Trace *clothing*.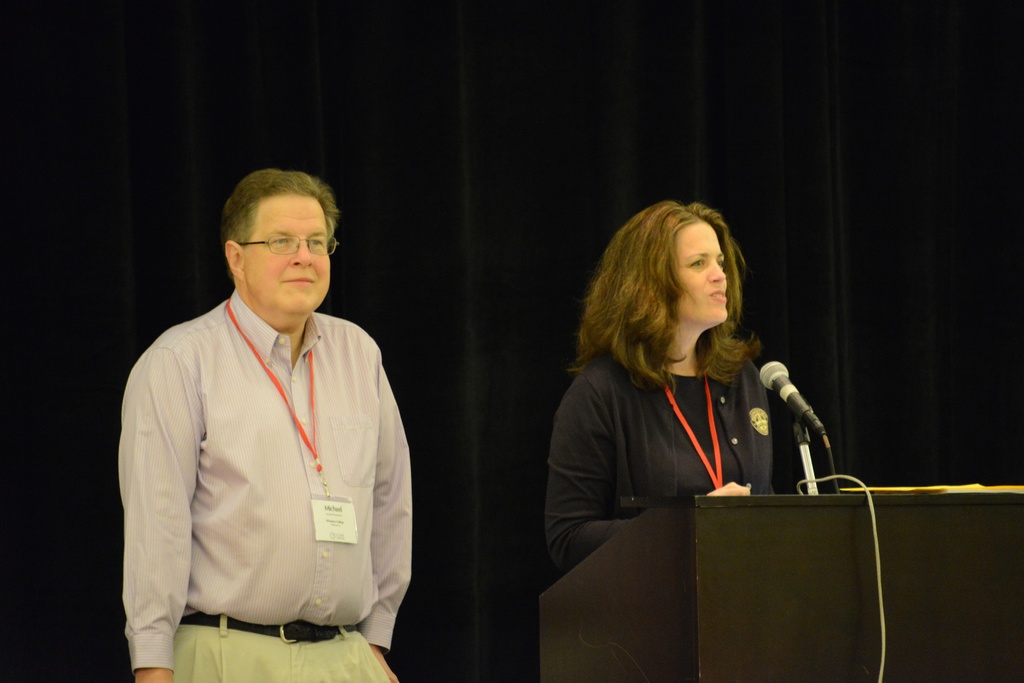
Traced to [x1=539, y1=355, x2=792, y2=562].
